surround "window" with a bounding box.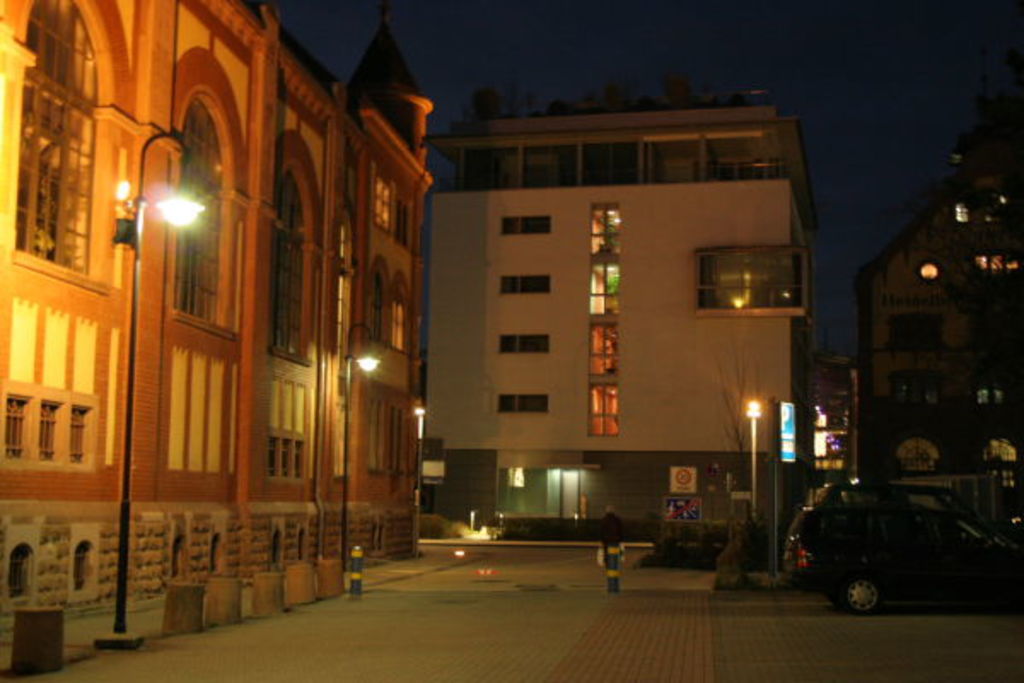
500, 215, 550, 236.
